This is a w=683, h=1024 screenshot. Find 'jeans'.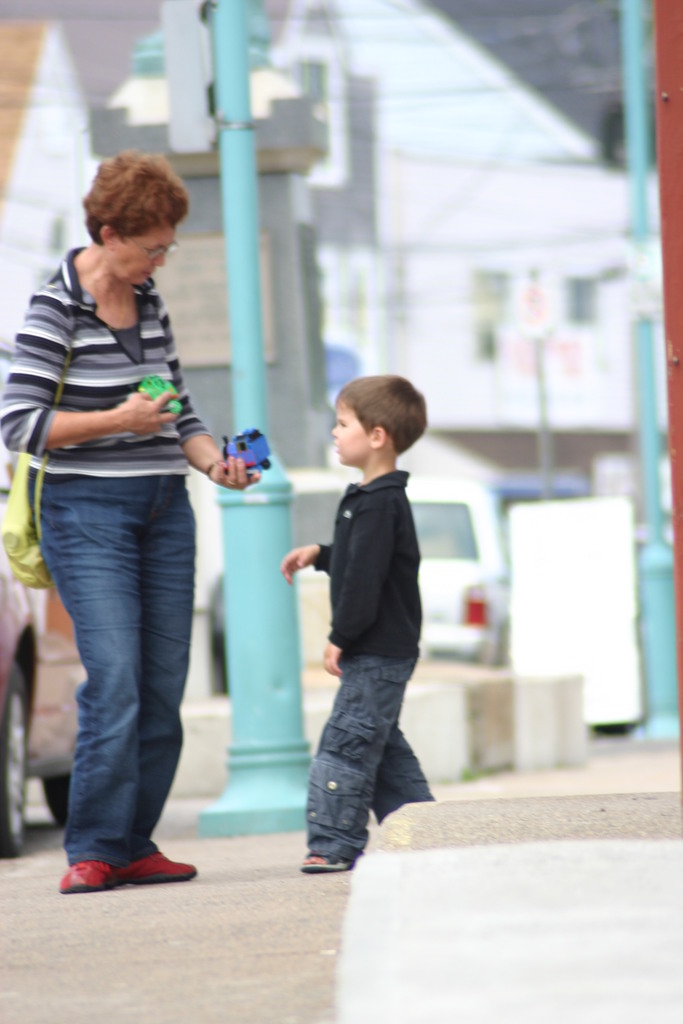
Bounding box: box(36, 480, 213, 893).
